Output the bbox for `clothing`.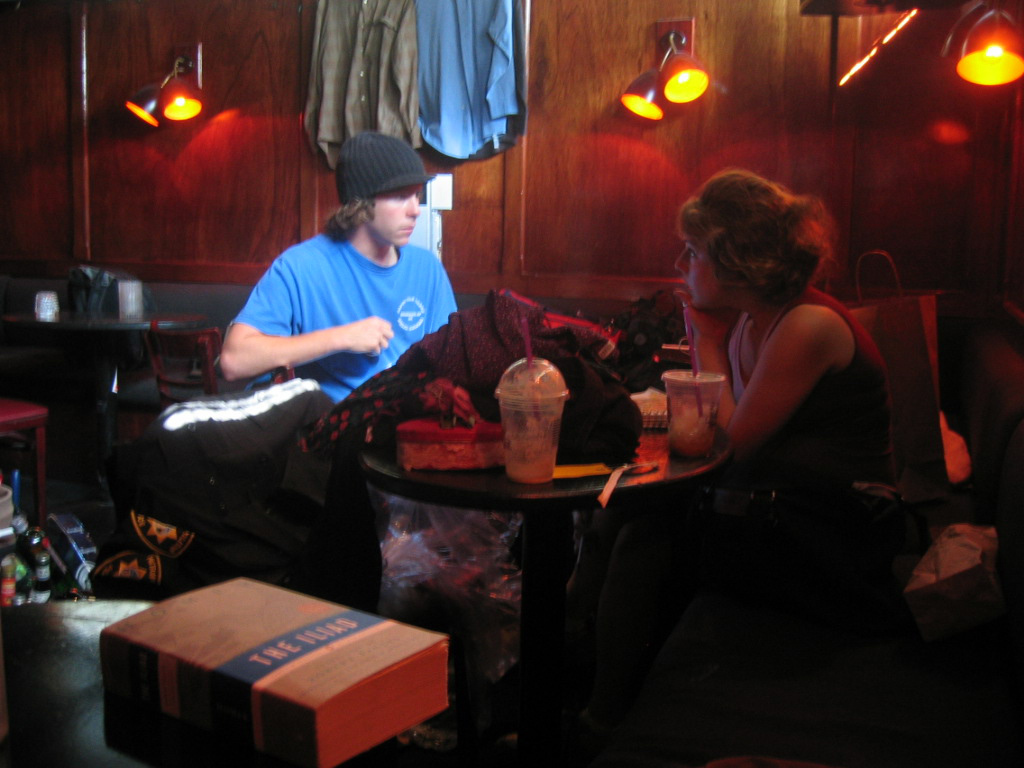
box=[417, 0, 526, 169].
